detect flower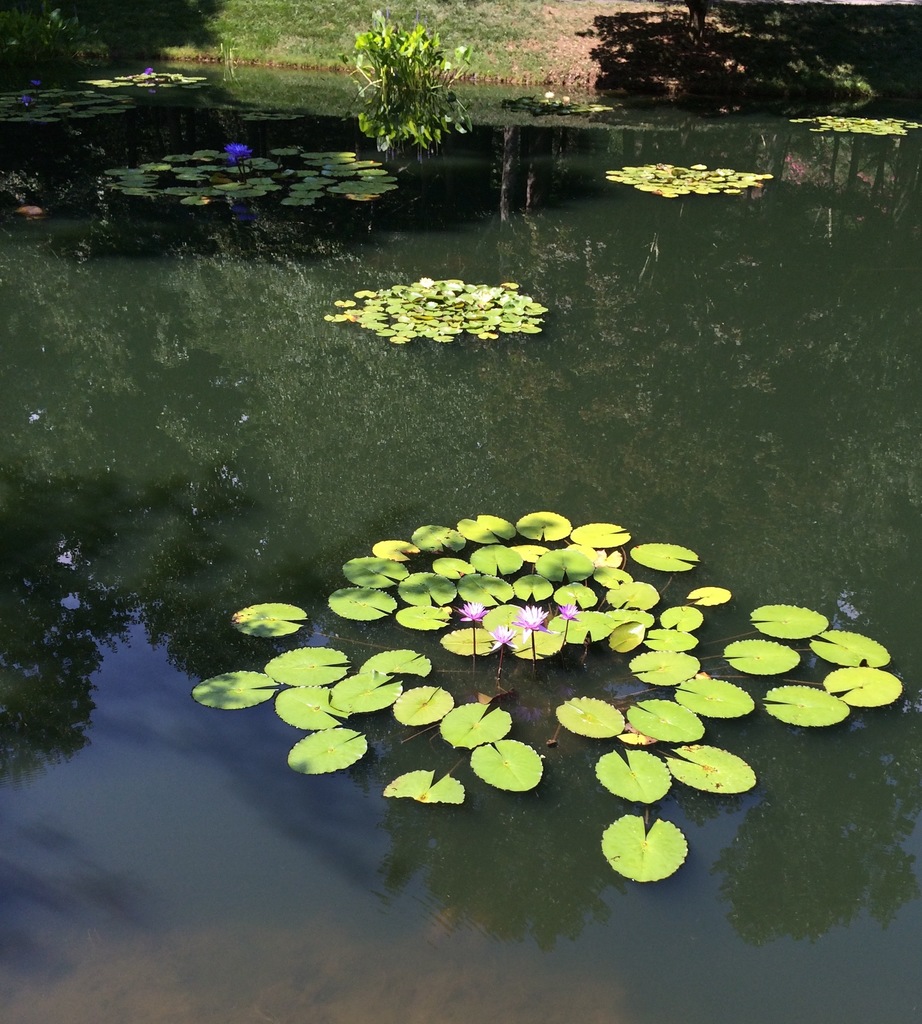
box(489, 620, 517, 652)
